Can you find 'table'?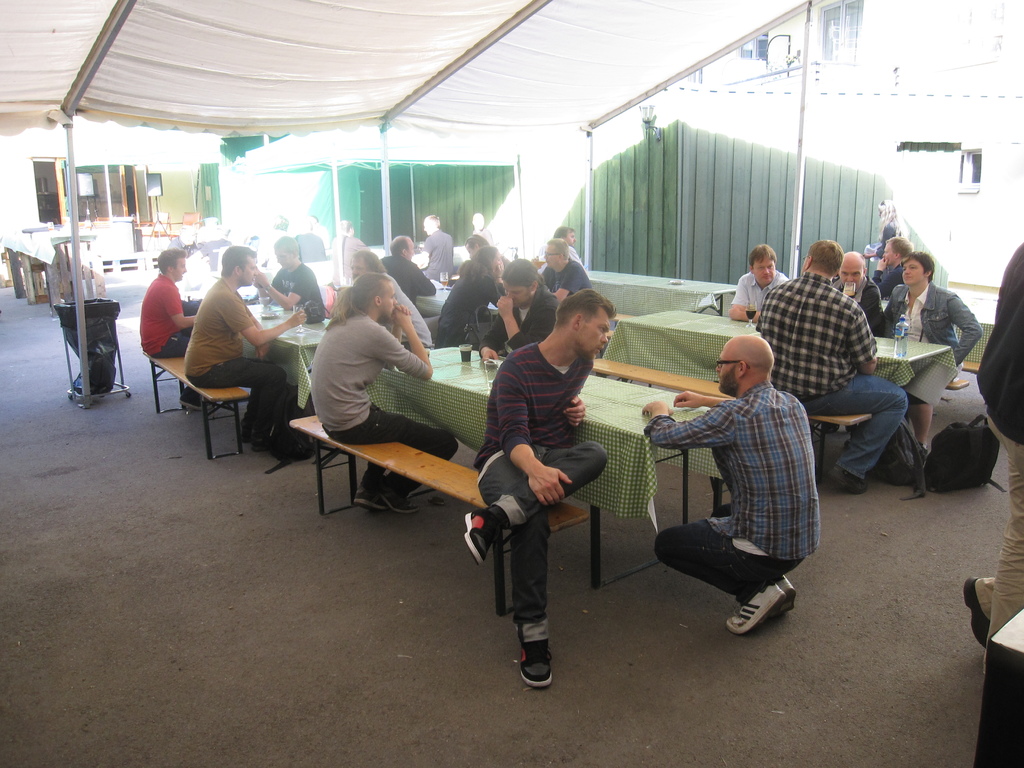
Yes, bounding box: [596,307,956,468].
